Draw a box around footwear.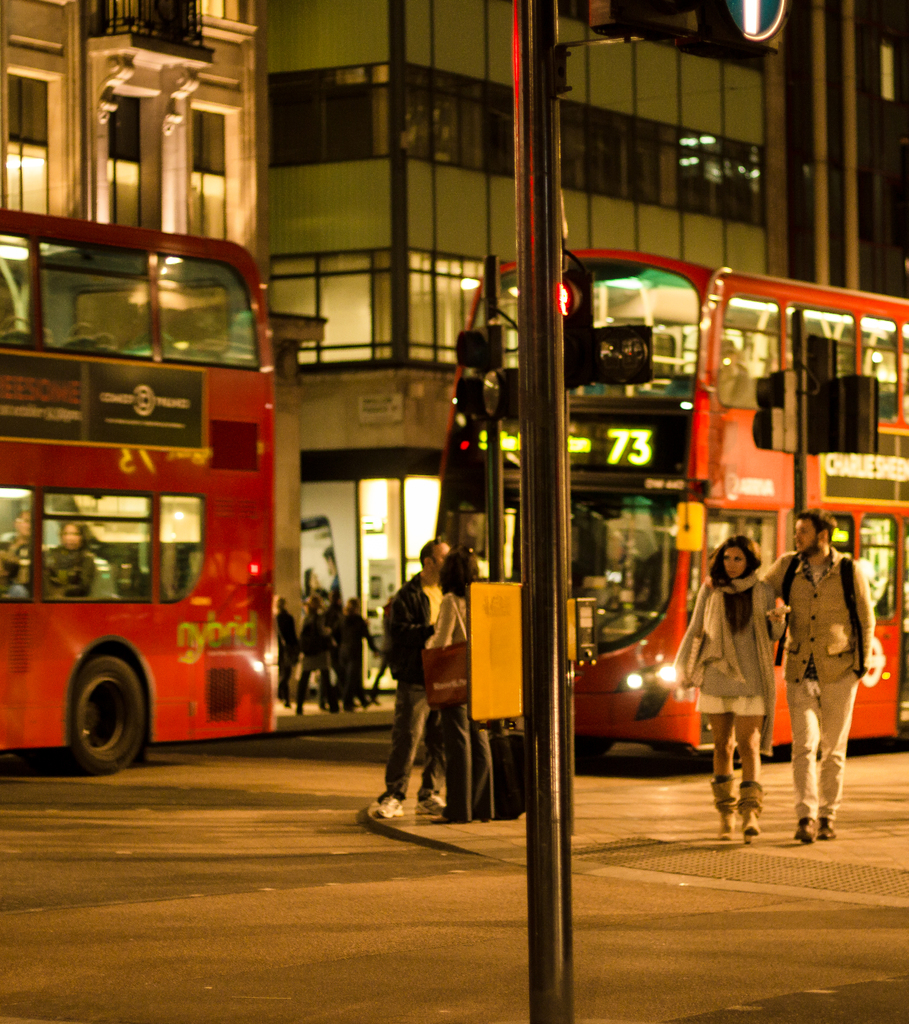
{"left": 731, "top": 781, "right": 768, "bottom": 840}.
